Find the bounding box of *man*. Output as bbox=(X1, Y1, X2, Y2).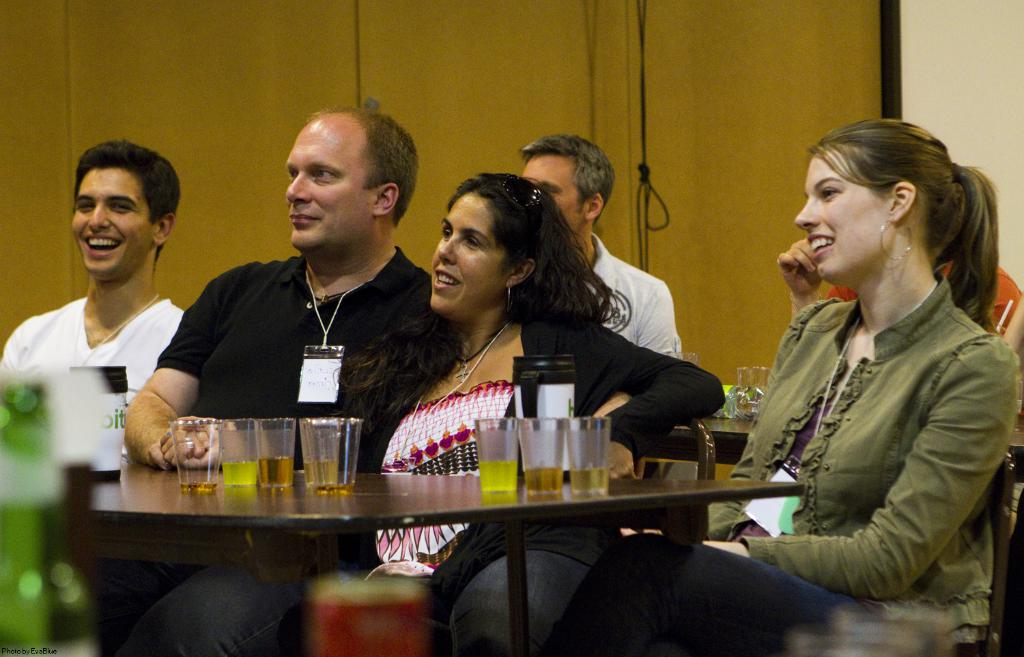
bbox=(93, 104, 432, 656).
